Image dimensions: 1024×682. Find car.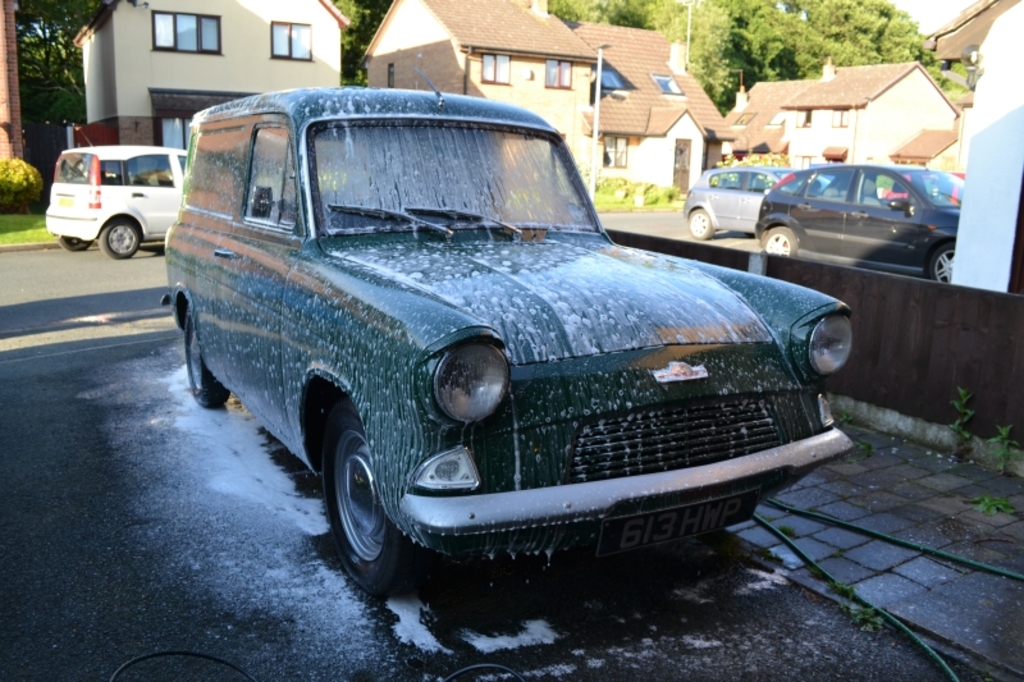
[754,157,955,261].
